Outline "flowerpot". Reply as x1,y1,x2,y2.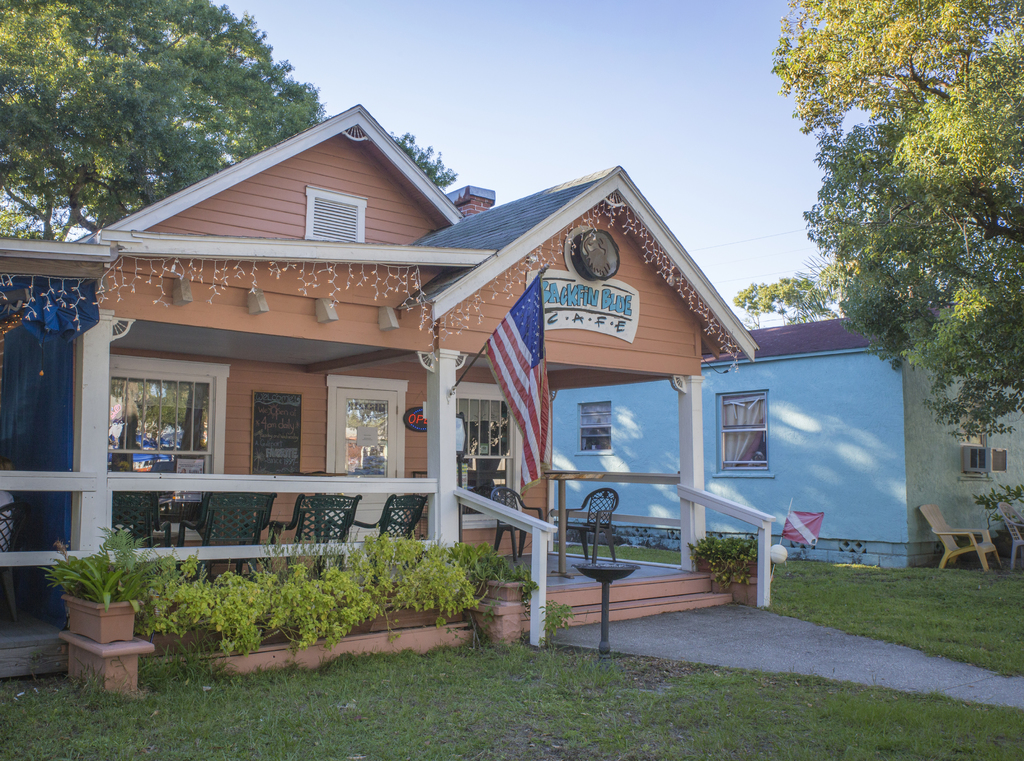
691,557,761,577.
